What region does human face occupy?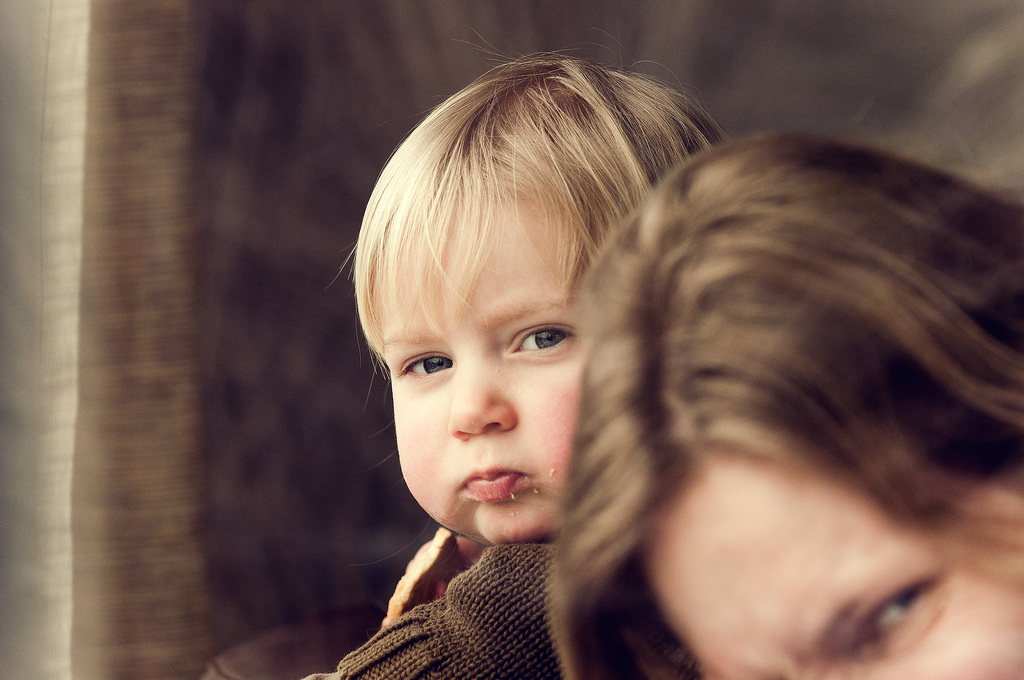
381 200 581 546.
